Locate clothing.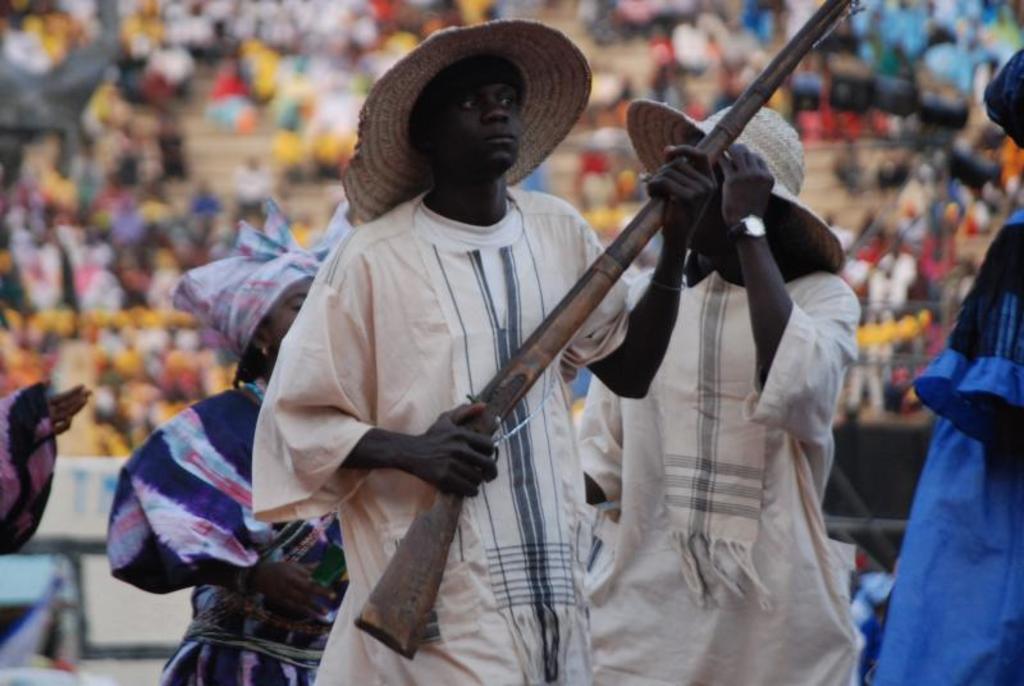
Bounding box: (576, 273, 859, 685).
